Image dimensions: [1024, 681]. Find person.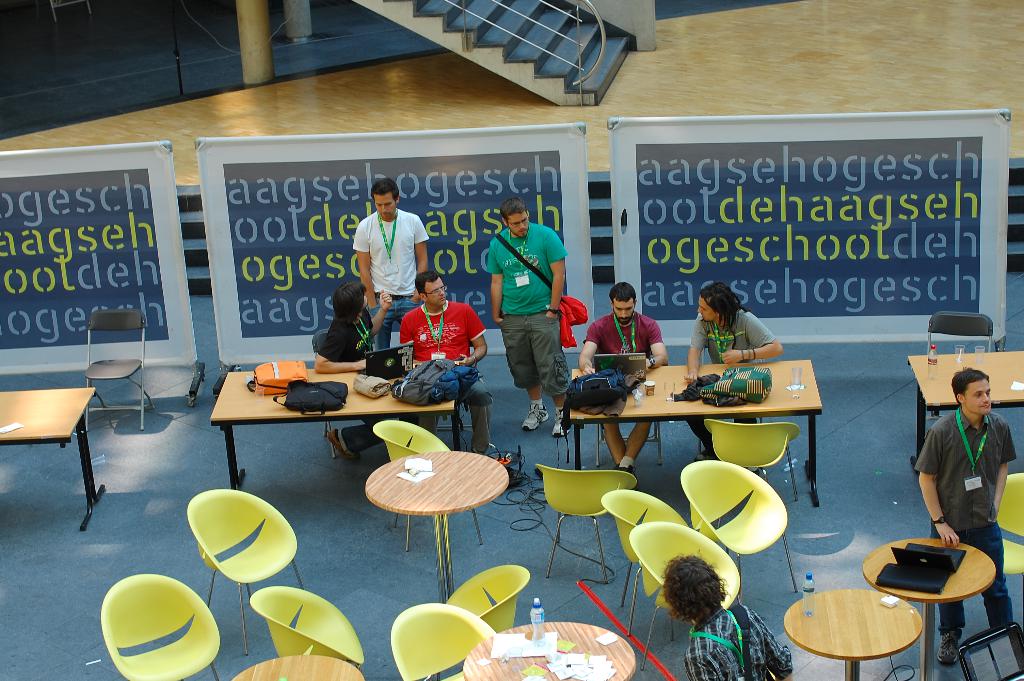
<box>398,261,490,458</box>.
